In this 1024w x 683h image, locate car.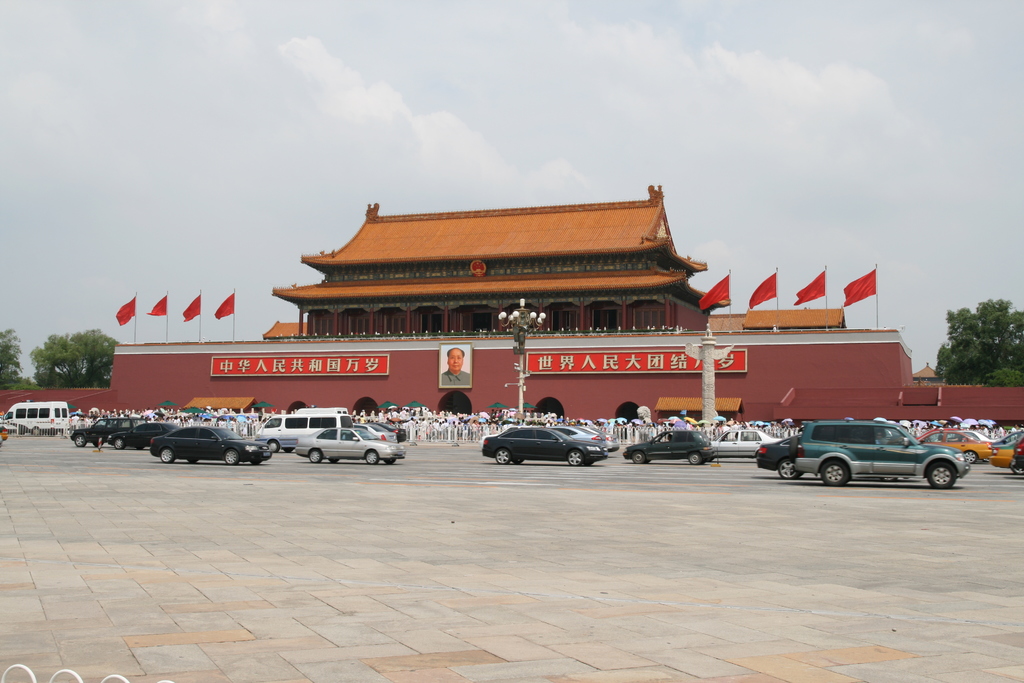
Bounding box: region(623, 431, 709, 465).
